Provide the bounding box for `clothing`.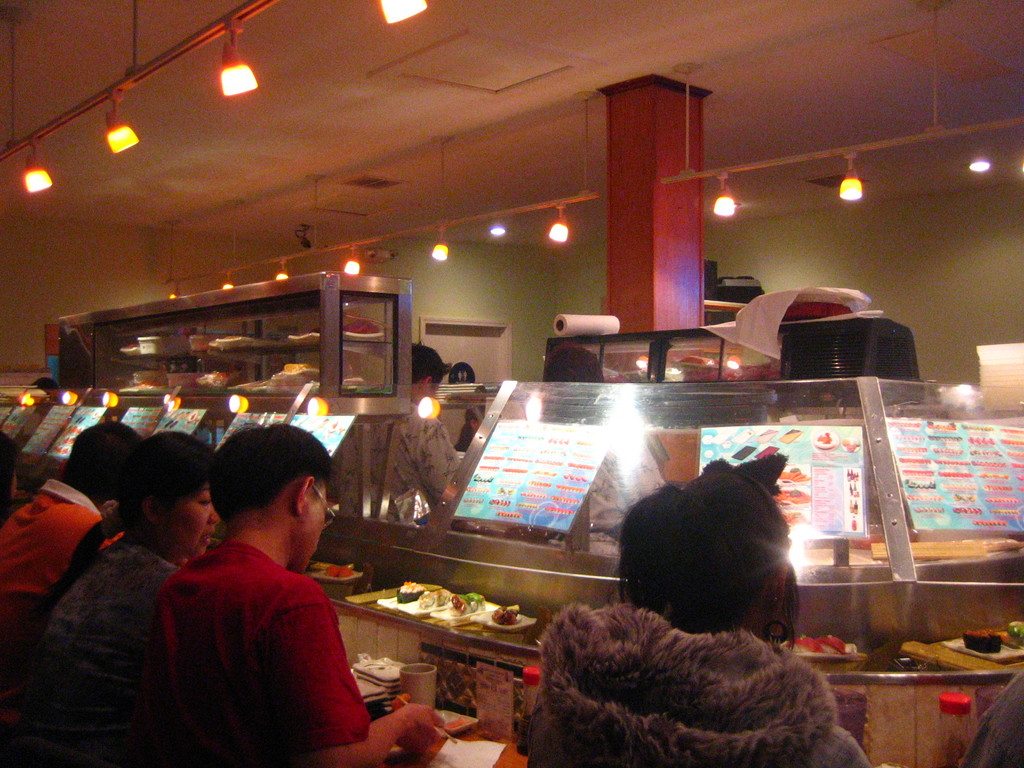
<region>155, 543, 367, 767</region>.
